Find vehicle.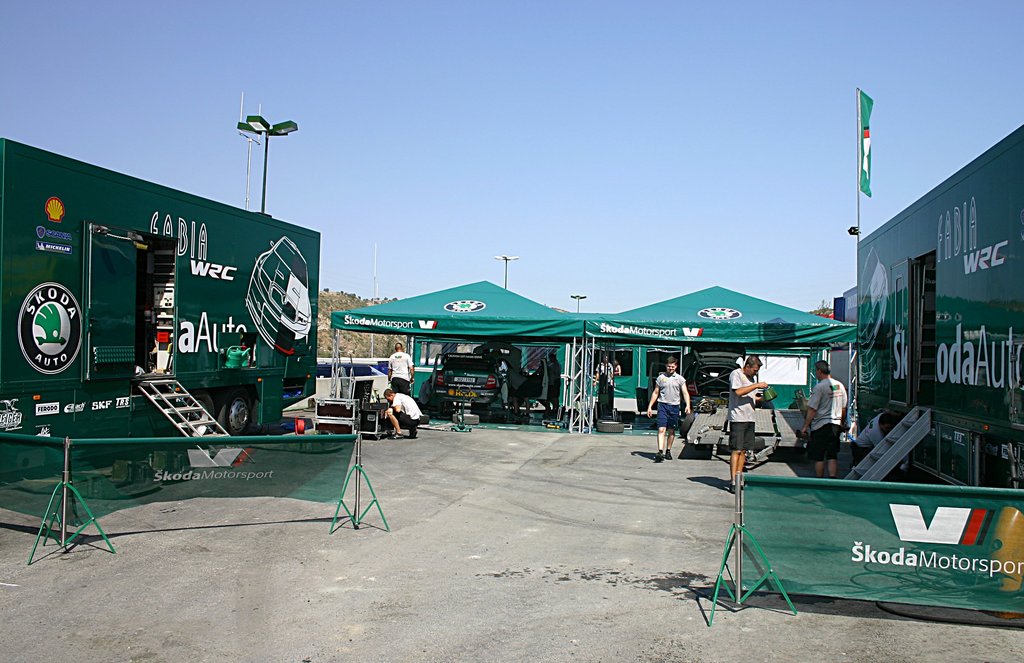
Rect(840, 125, 1023, 494).
